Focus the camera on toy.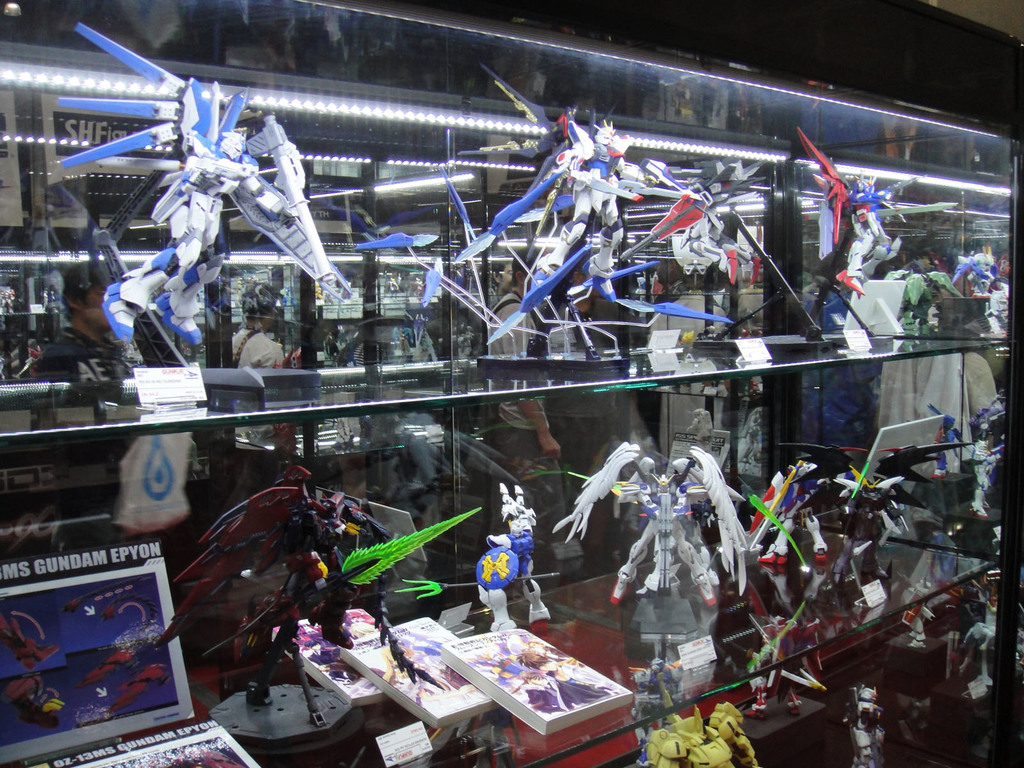
Focus region: bbox=(985, 276, 1014, 340).
